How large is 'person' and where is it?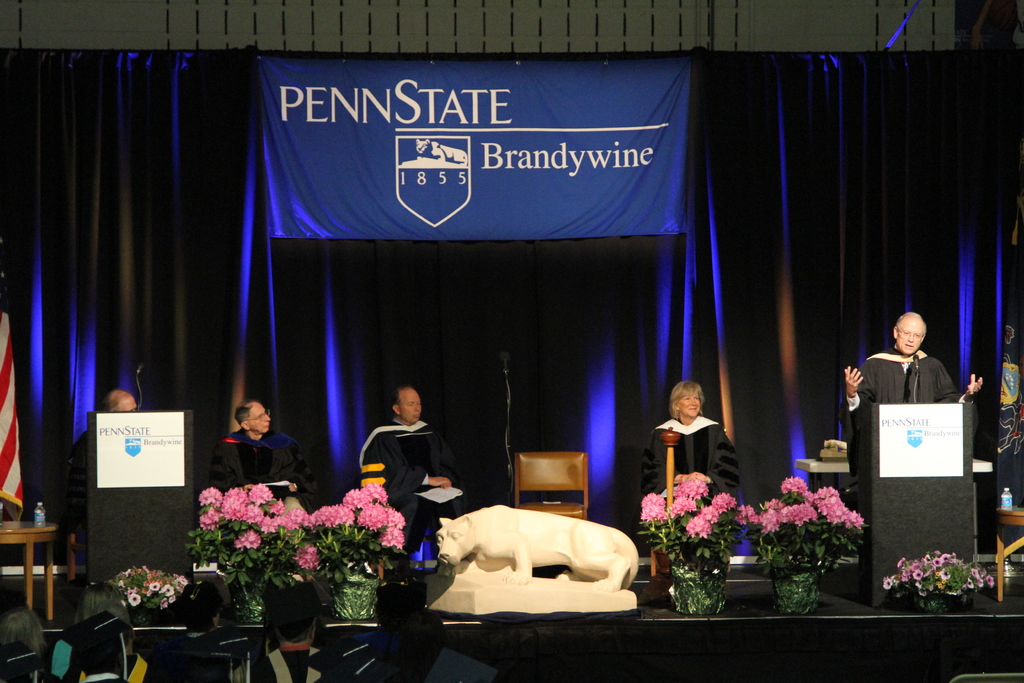
Bounding box: BBox(212, 393, 310, 547).
